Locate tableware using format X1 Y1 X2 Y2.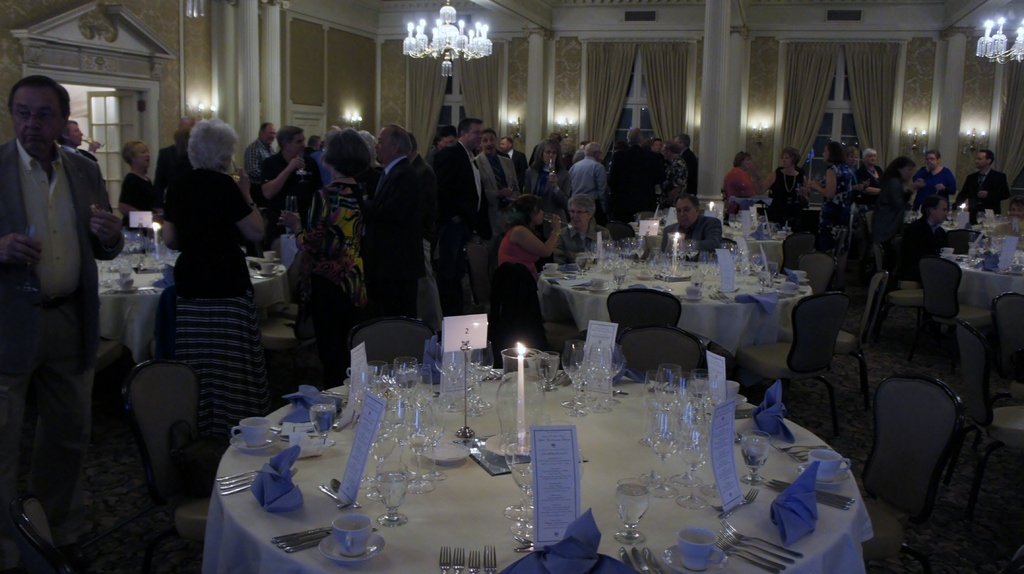
326 478 364 512.
